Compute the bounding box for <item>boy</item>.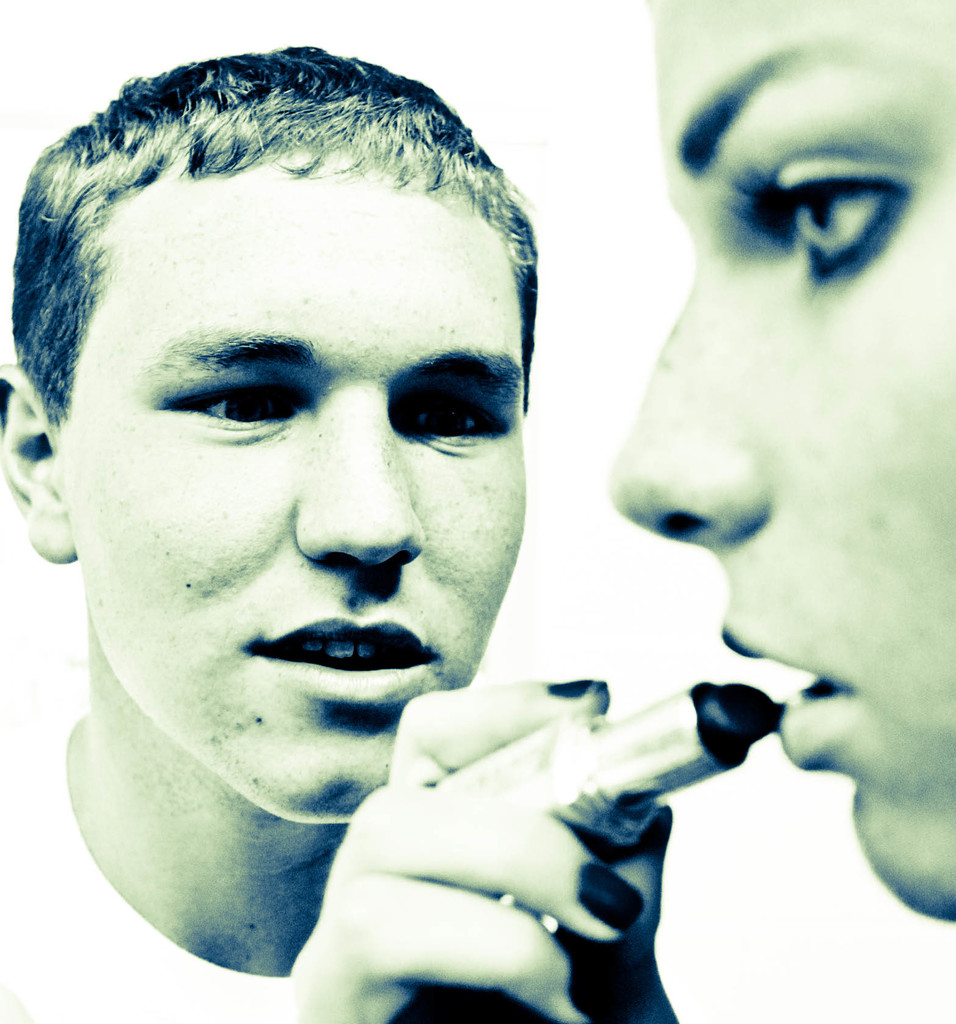
<region>0, 22, 728, 1009</region>.
